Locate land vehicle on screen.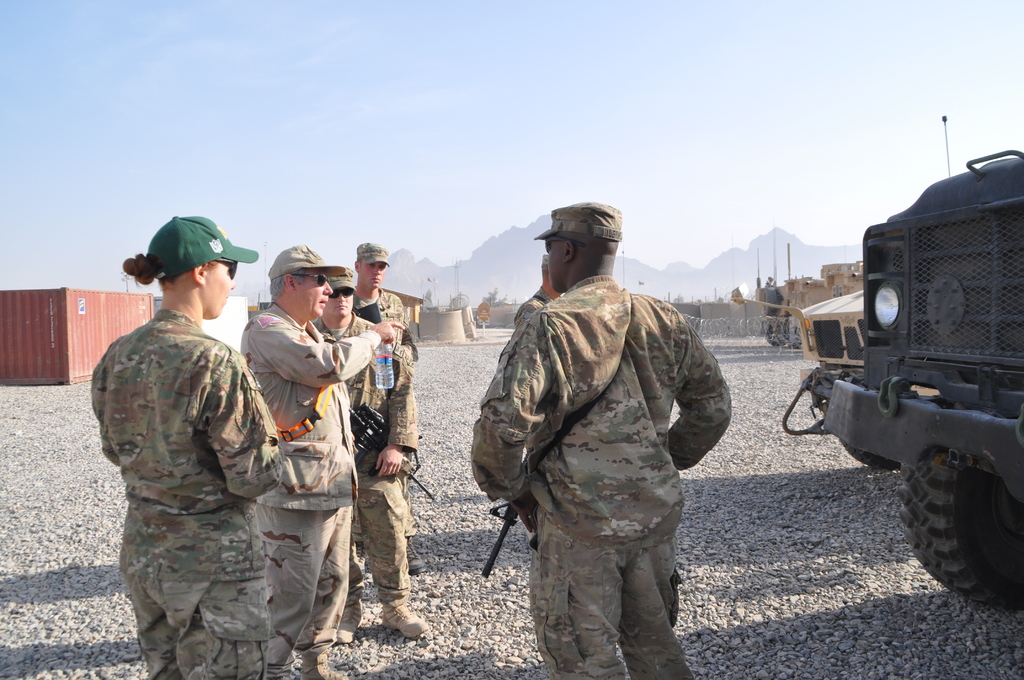
On screen at locate(811, 132, 1023, 572).
